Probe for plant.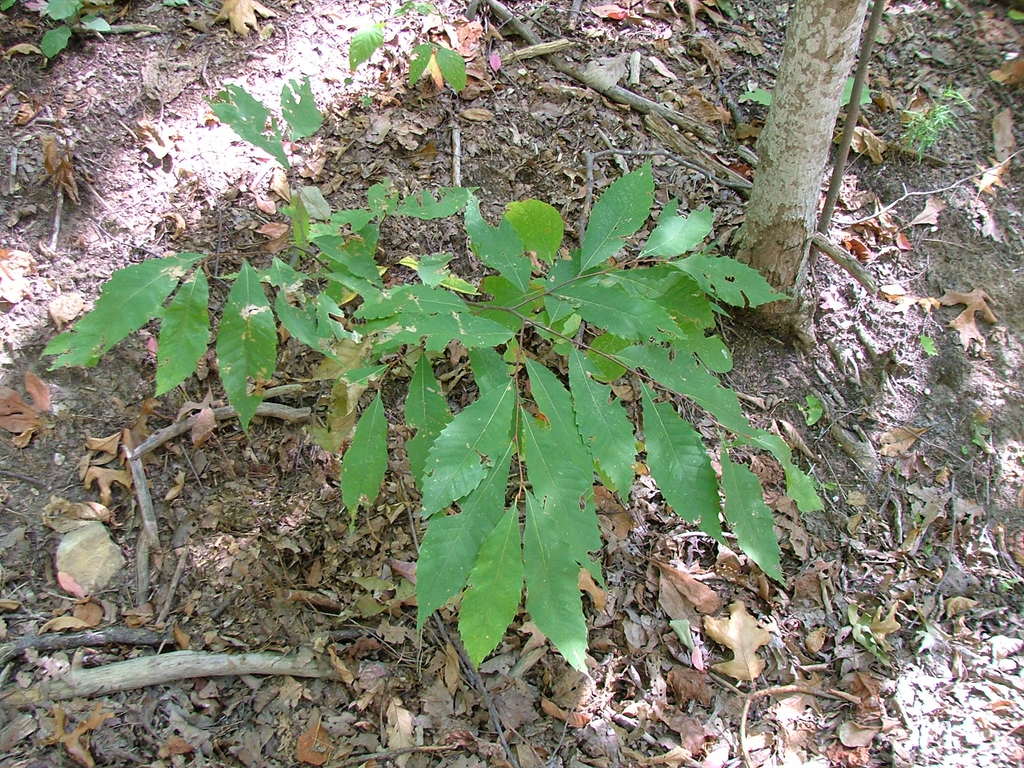
Probe result: (x1=342, y1=0, x2=463, y2=102).
